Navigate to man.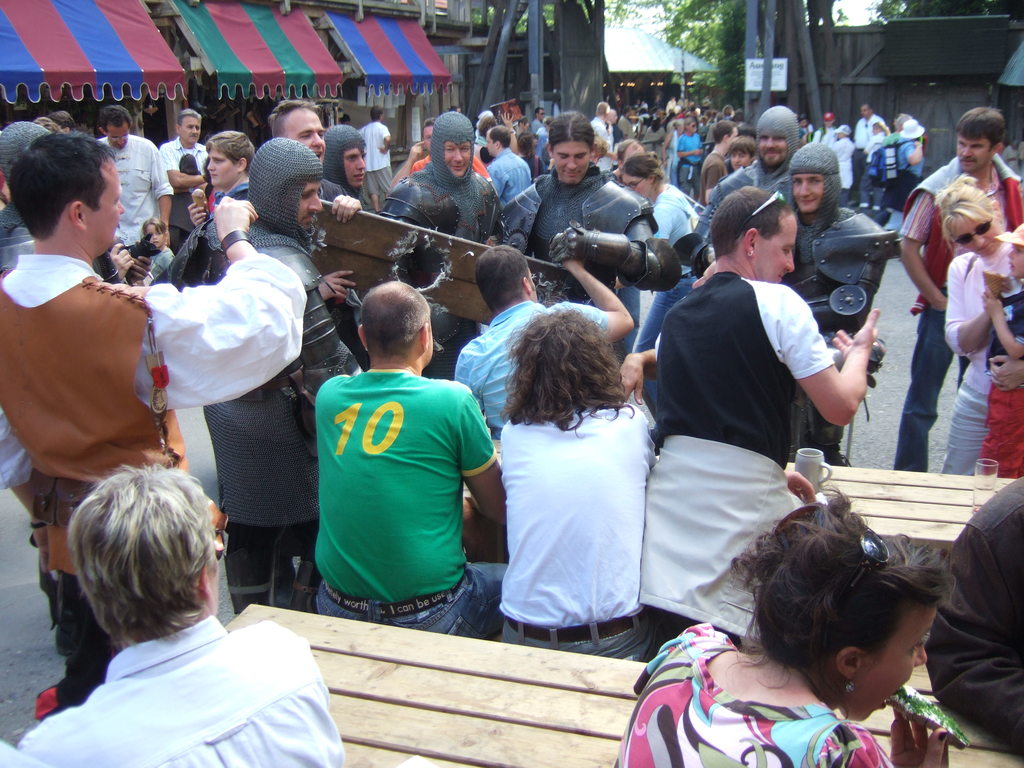
Navigation target: (310, 279, 509, 643).
